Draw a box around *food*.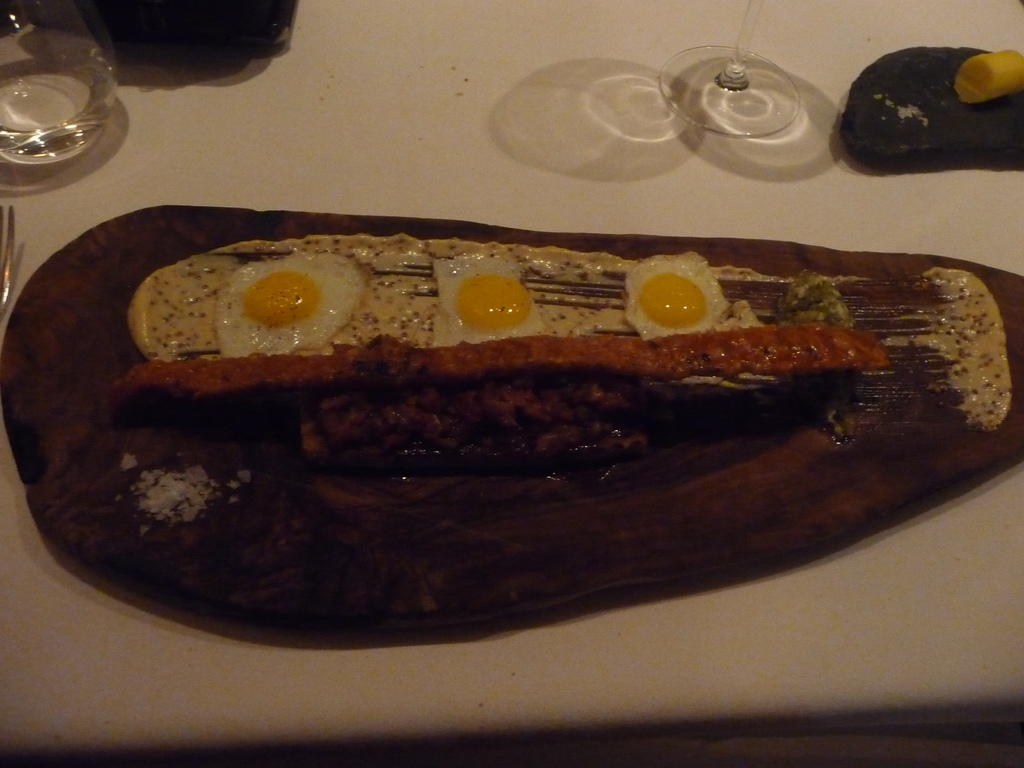
(106,233,1013,500).
